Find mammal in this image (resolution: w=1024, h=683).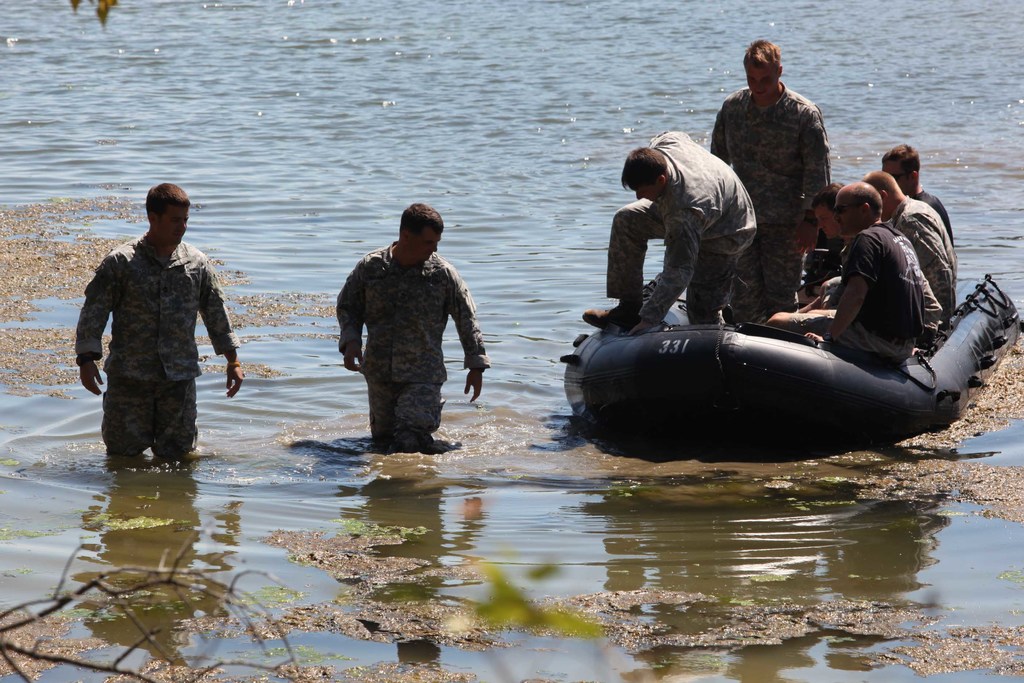
crop(72, 181, 245, 457).
